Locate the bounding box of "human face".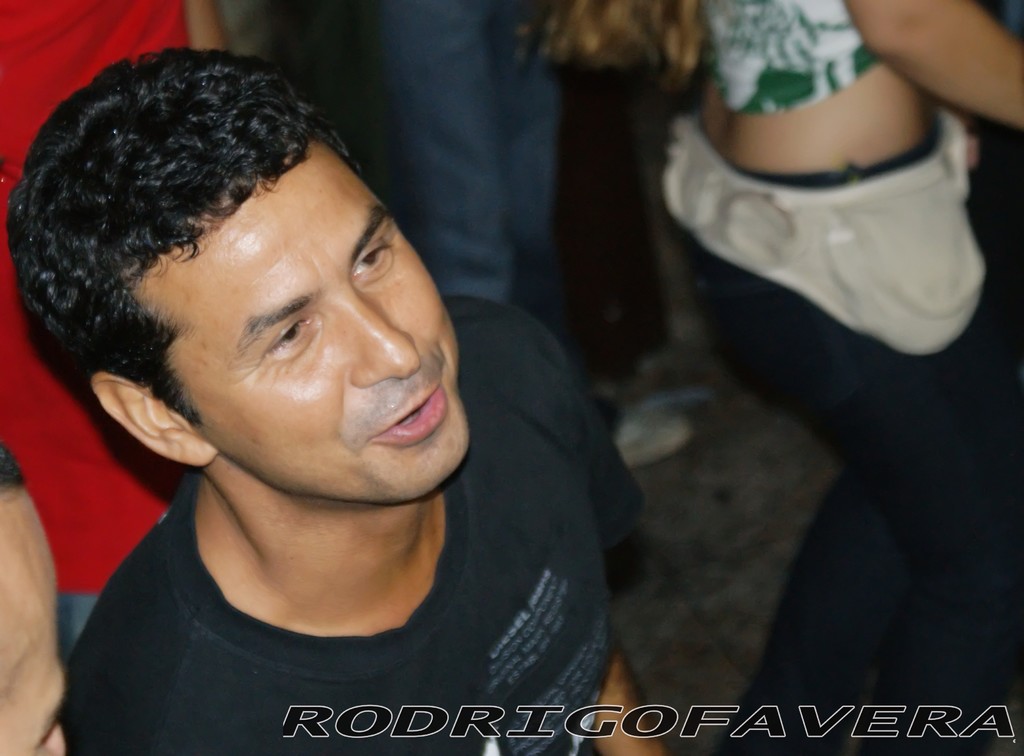
Bounding box: select_region(141, 136, 464, 505).
